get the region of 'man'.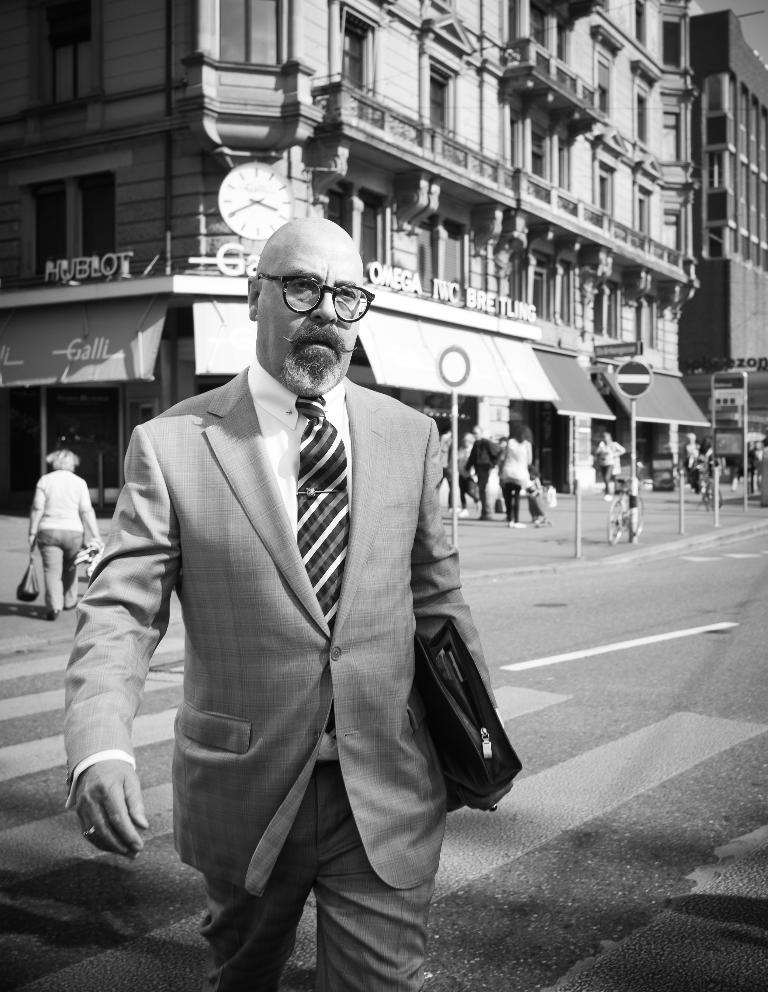
[x1=104, y1=216, x2=490, y2=980].
